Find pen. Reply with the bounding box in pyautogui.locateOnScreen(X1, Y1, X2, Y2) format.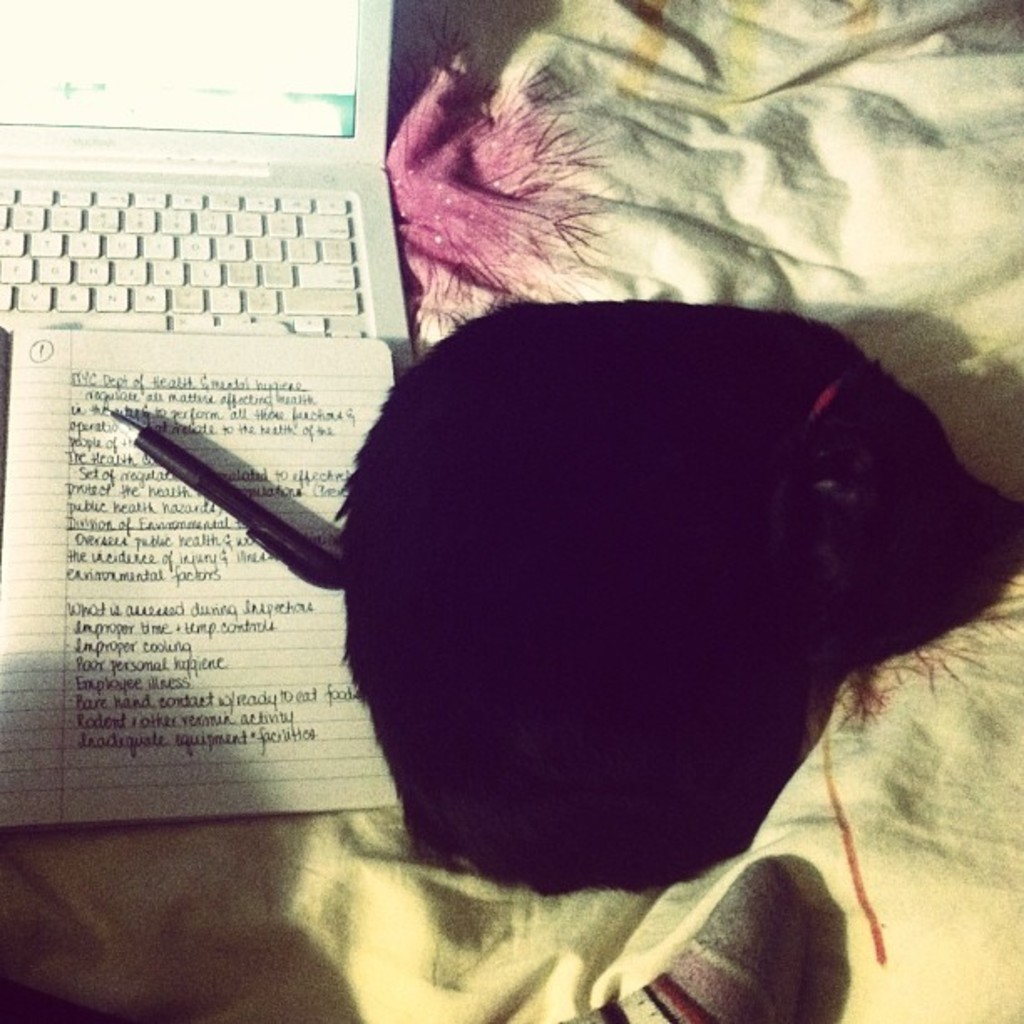
pyautogui.locateOnScreen(100, 398, 345, 589).
